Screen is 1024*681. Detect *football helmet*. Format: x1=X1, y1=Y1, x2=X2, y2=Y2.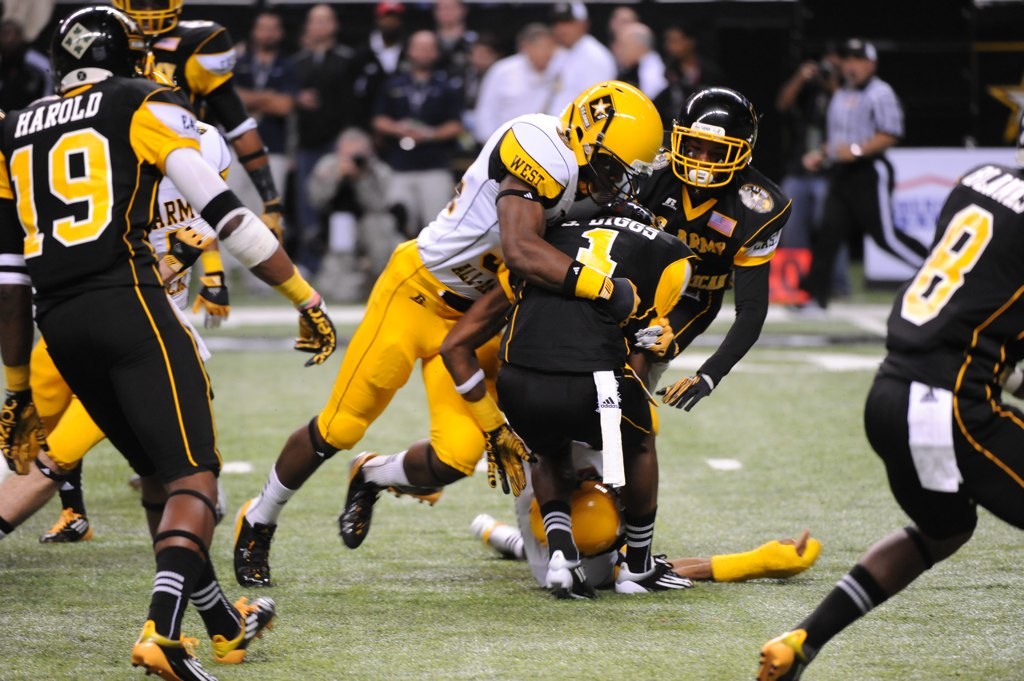
x1=667, y1=85, x2=763, y2=199.
